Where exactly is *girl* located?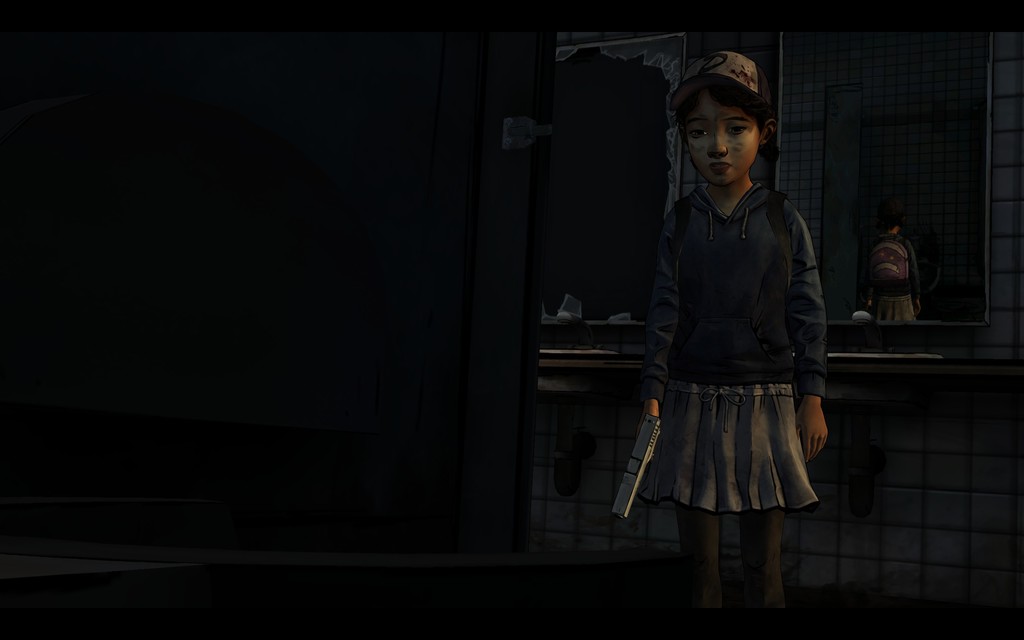
Its bounding box is {"left": 618, "top": 49, "right": 832, "bottom": 602}.
